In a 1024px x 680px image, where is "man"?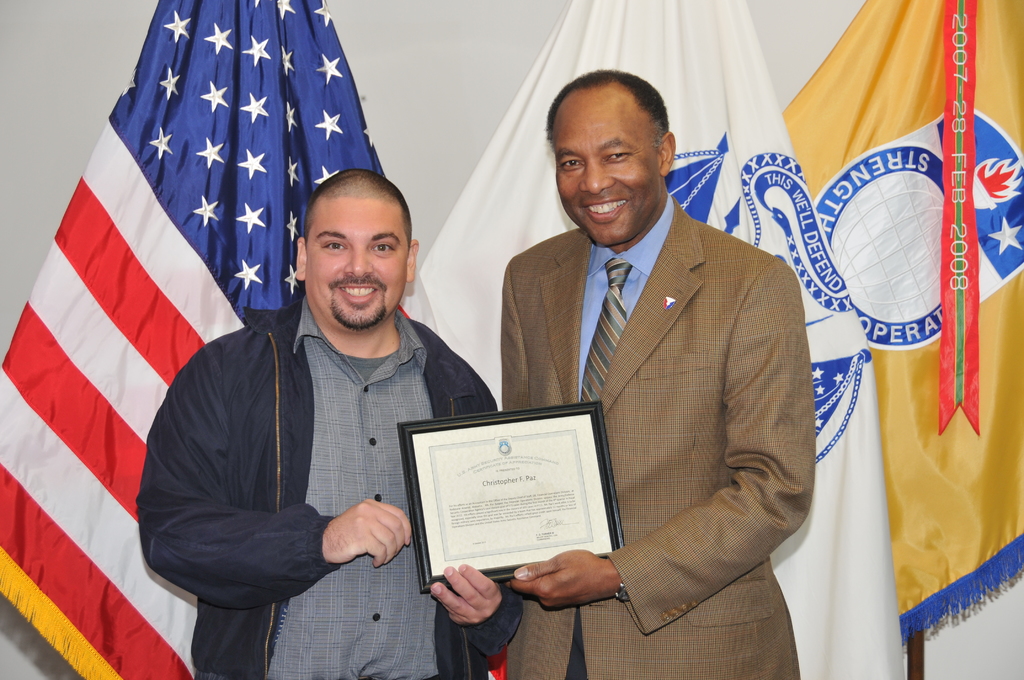
region(129, 179, 533, 679).
